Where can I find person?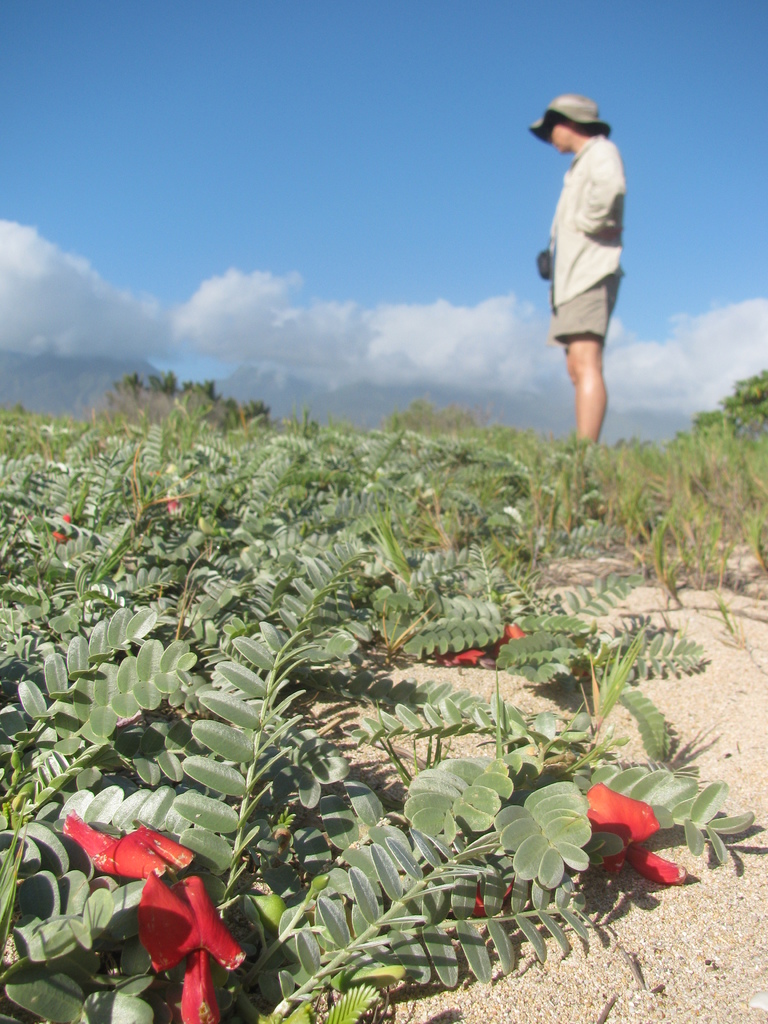
You can find it at bbox(531, 81, 646, 458).
